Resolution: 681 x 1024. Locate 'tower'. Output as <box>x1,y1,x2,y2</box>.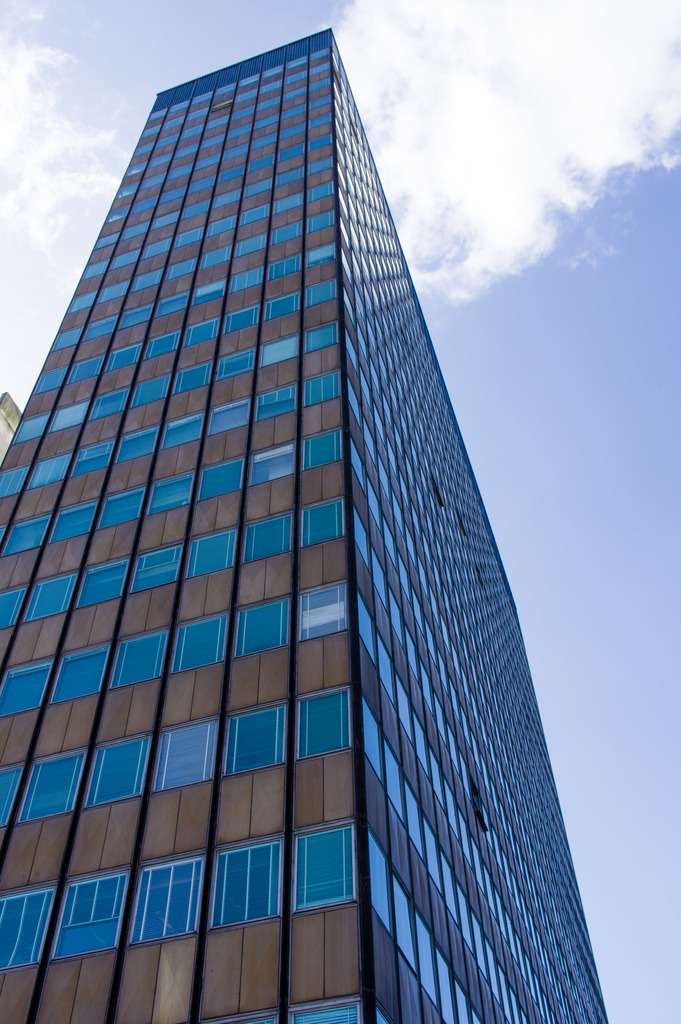
<box>0,23,608,1023</box>.
